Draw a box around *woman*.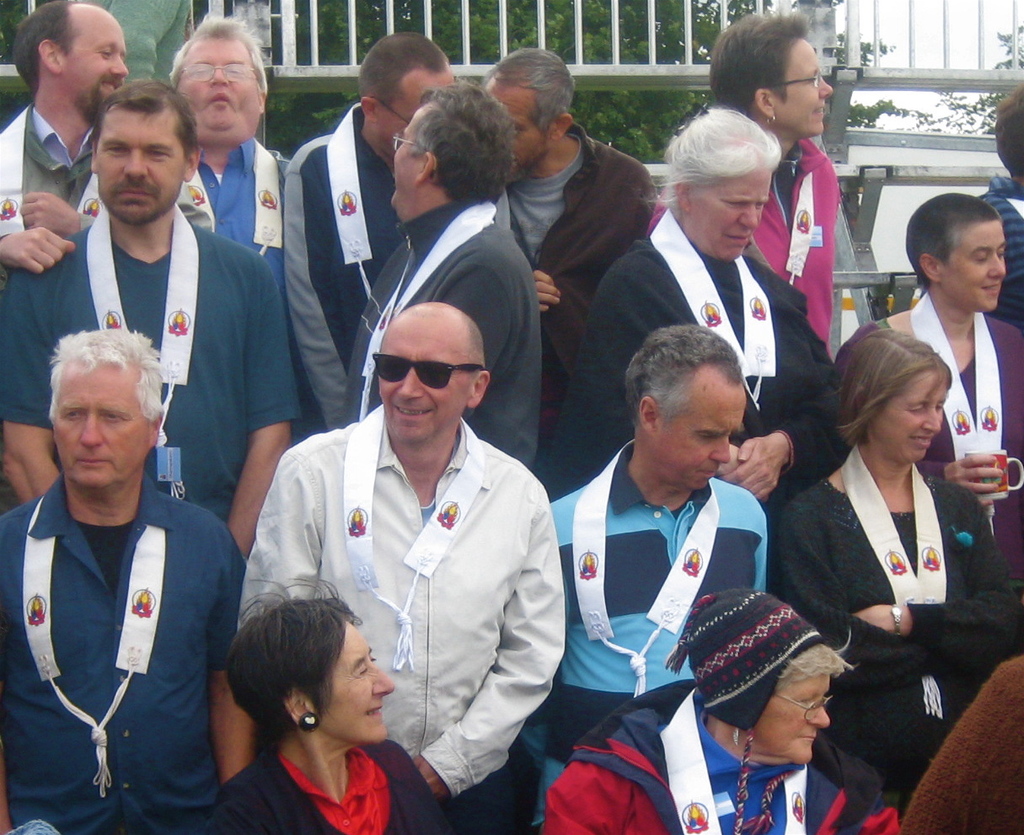
(709, 12, 842, 356).
